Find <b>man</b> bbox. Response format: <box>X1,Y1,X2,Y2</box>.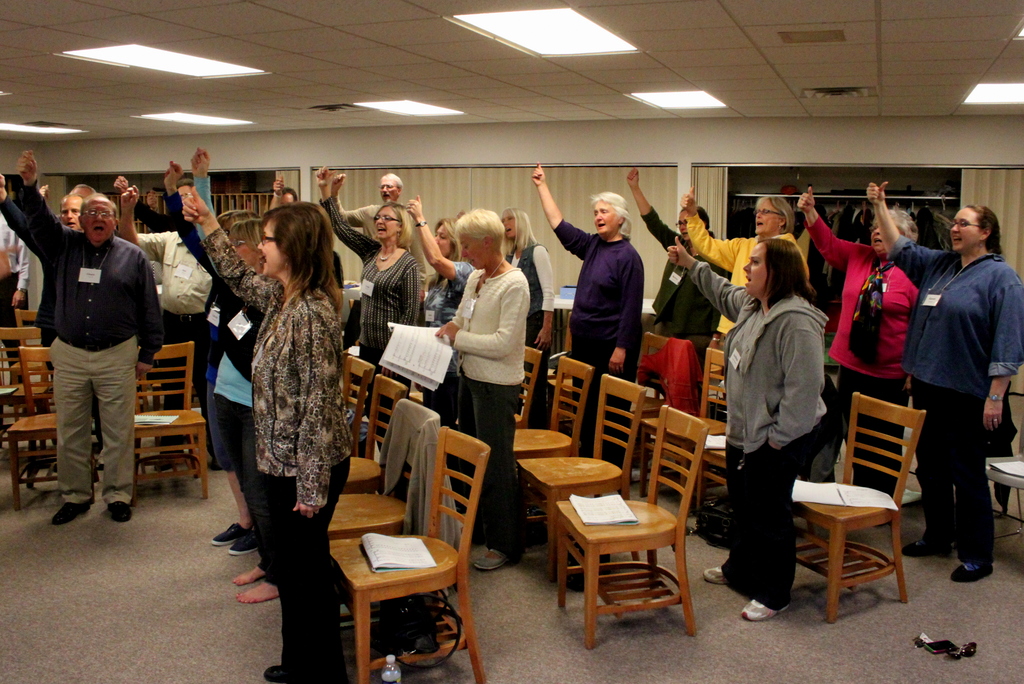
<box>15,136,168,531</box>.
